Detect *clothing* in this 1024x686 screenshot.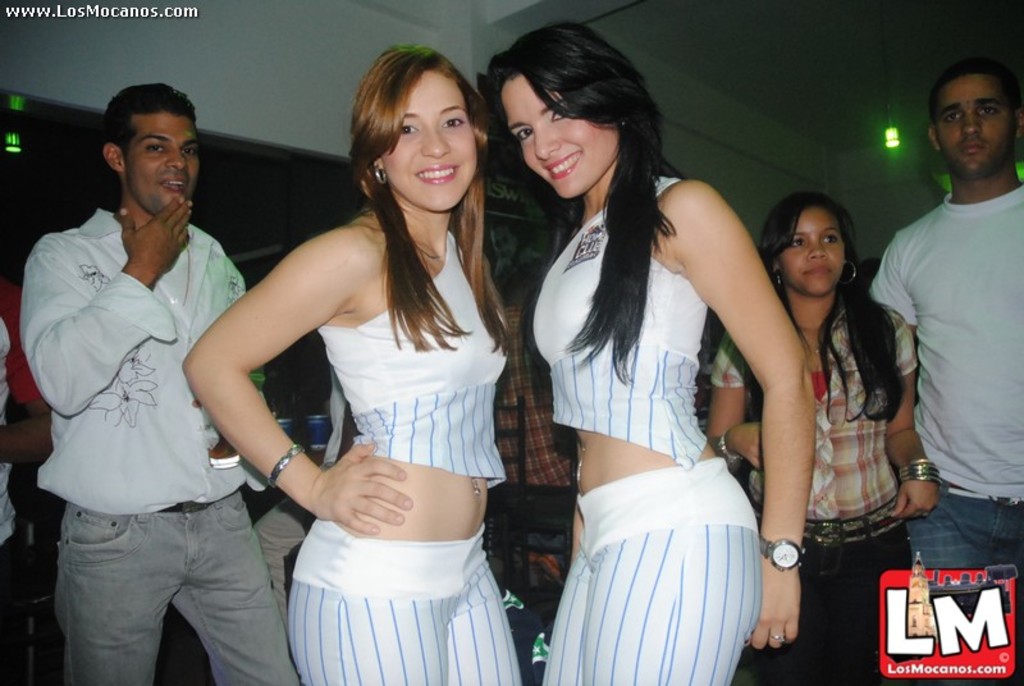
Detection: 315, 234, 512, 491.
